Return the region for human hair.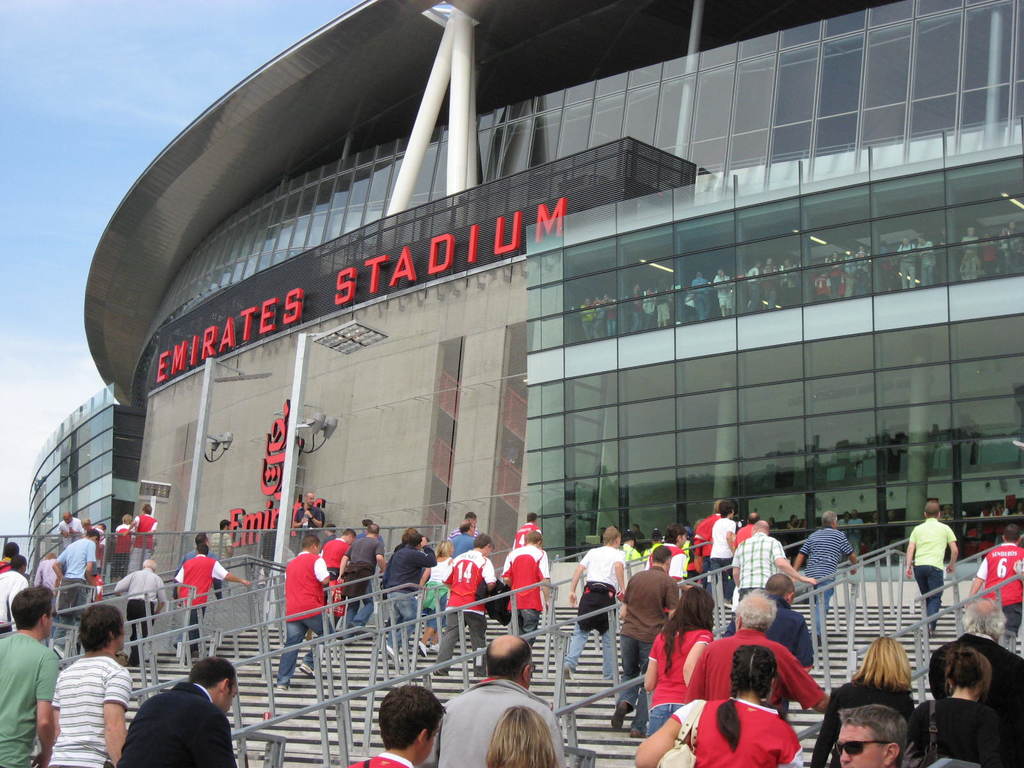
714 500 718 516.
